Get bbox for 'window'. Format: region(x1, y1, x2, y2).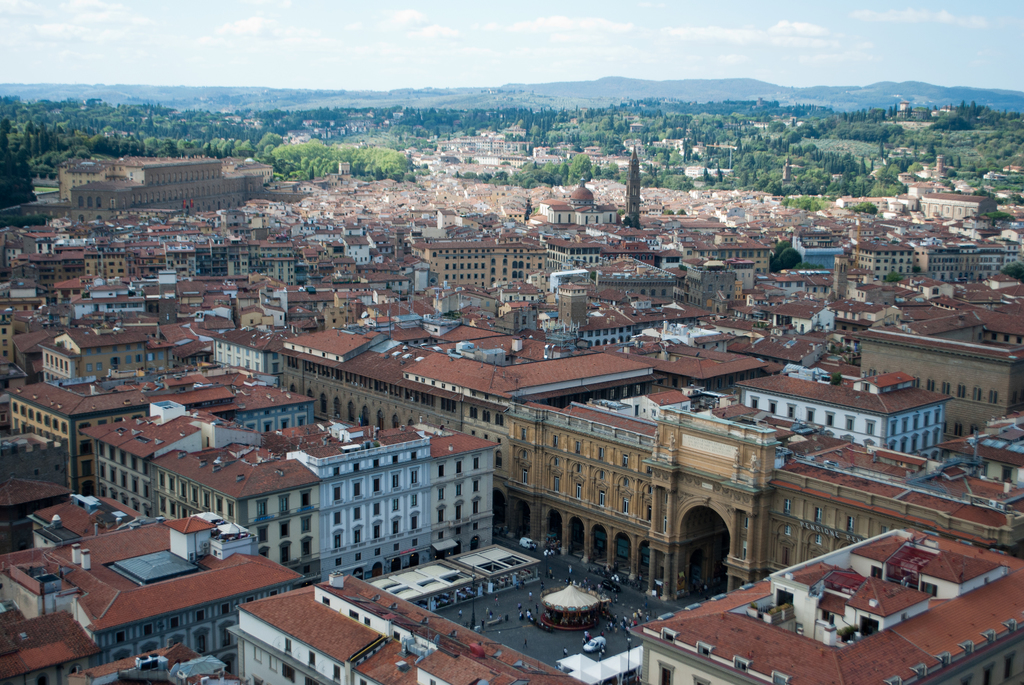
region(377, 417, 382, 426).
